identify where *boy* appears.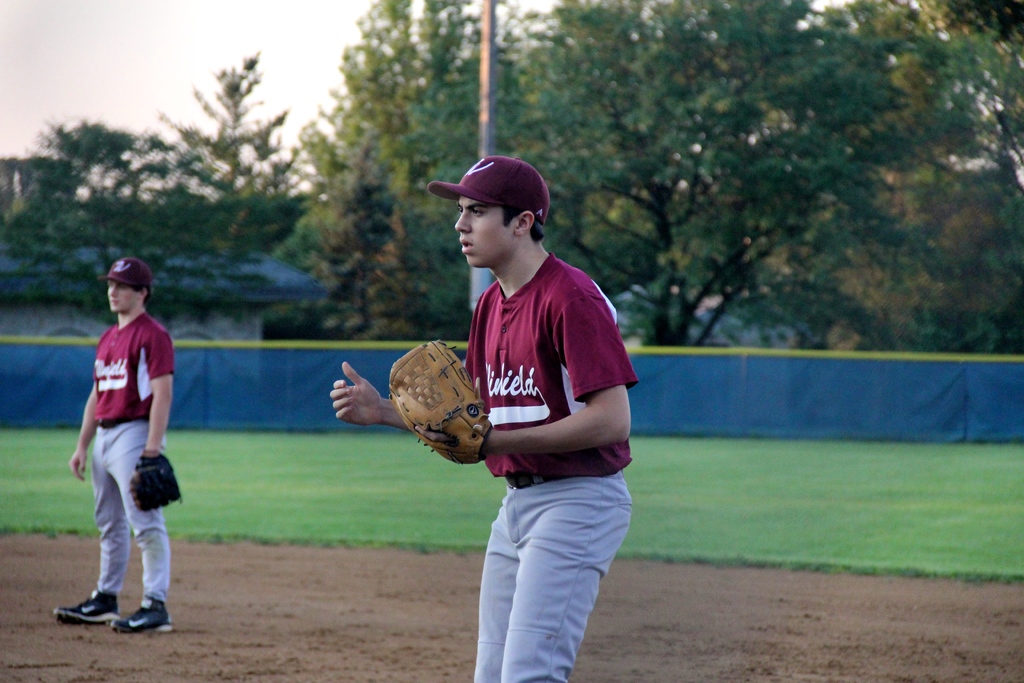
Appears at 55, 259, 183, 630.
